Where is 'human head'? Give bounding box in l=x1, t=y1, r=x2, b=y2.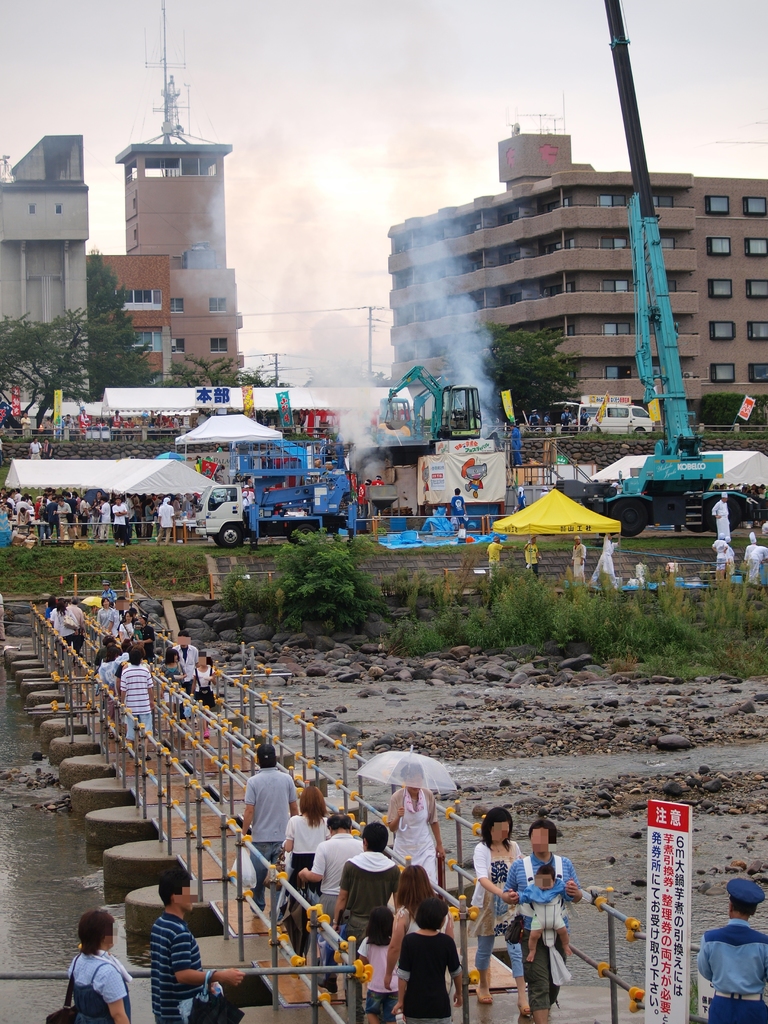
l=488, t=534, r=500, b=548.
